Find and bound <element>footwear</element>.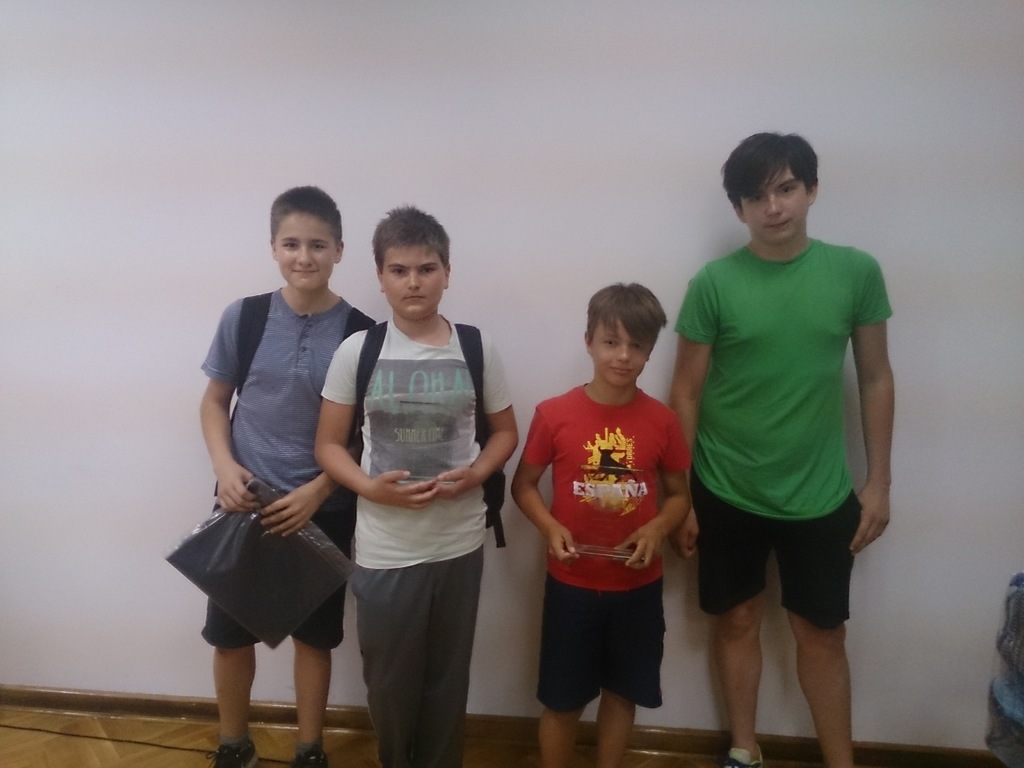
Bound: crop(284, 743, 326, 767).
